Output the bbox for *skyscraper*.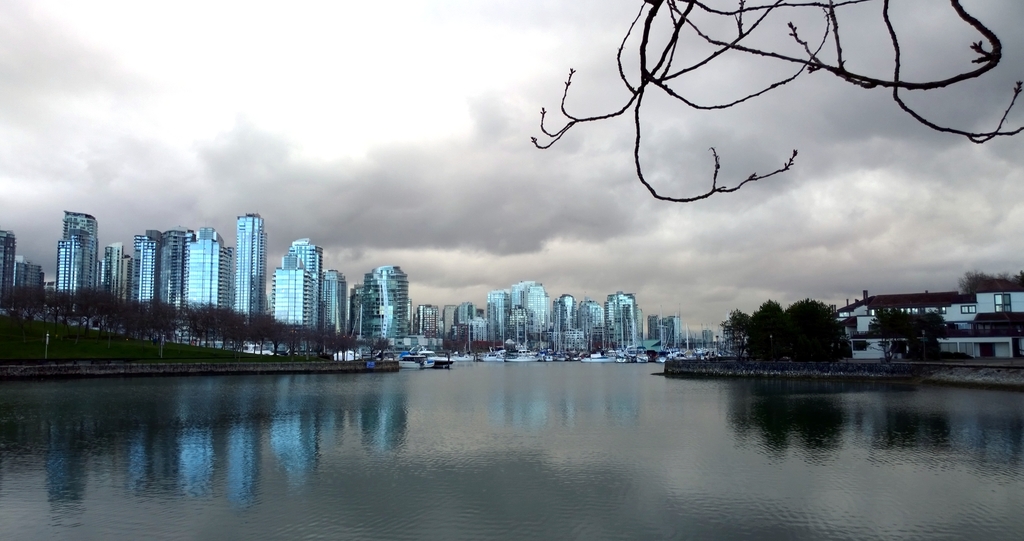
184,228,236,312.
